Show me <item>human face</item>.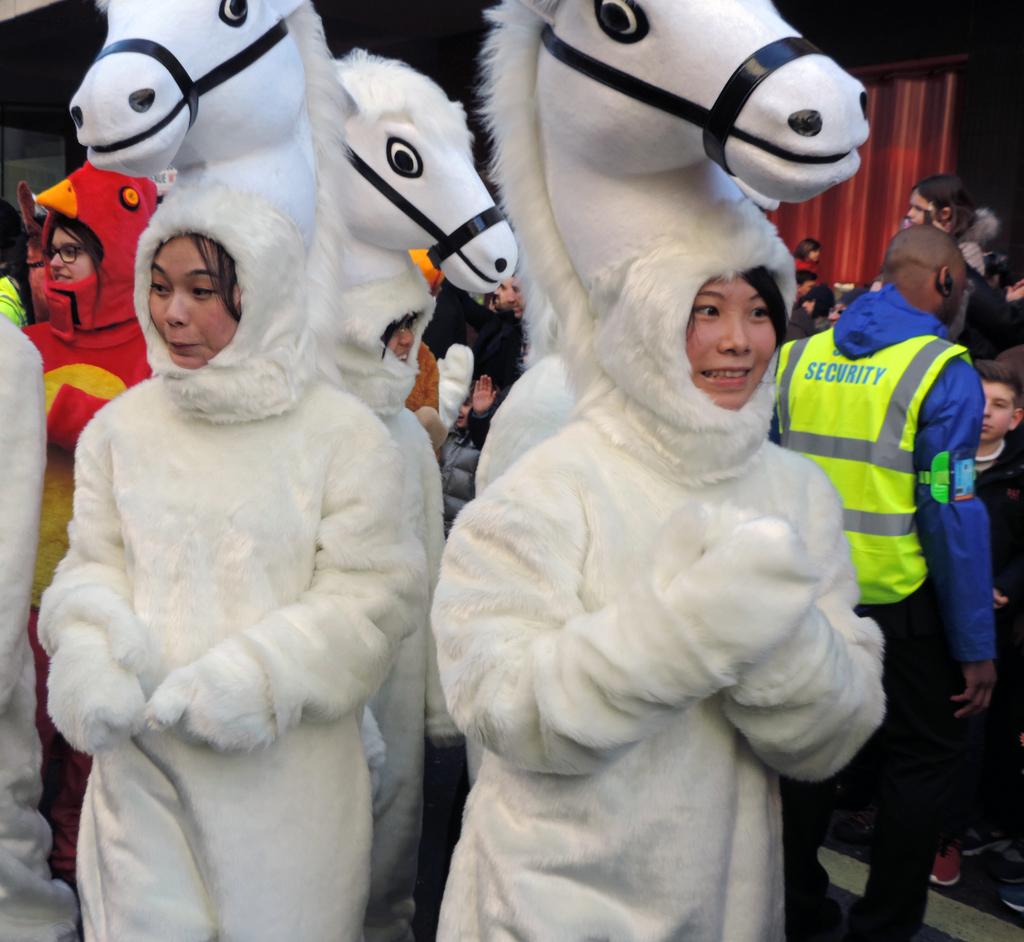
<item>human face</item> is here: l=44, t=219, r=97, b=287.
